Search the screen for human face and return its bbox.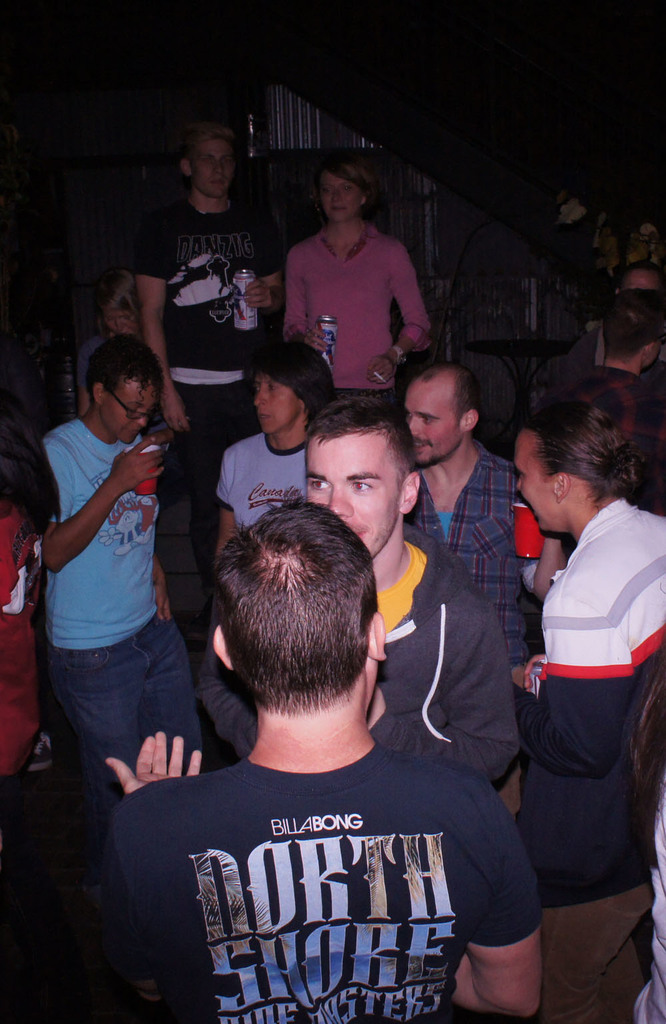
Found: x1=255 y1=378 x2=299 y2=432.
